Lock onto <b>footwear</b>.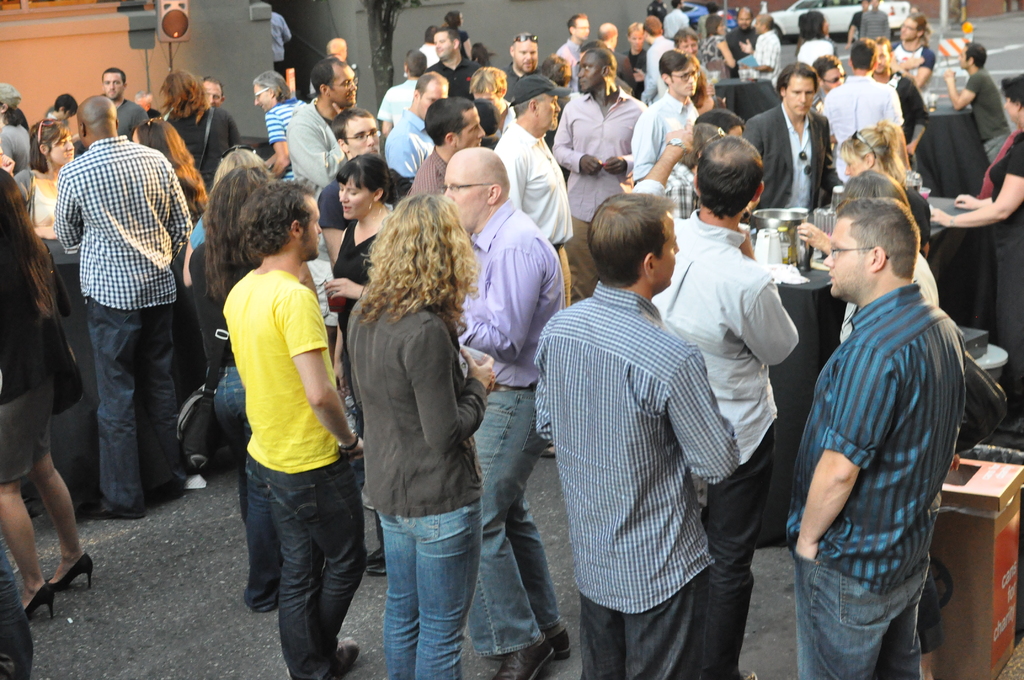
Locked: x1=320 y1=638 x2=361 y2=679.
